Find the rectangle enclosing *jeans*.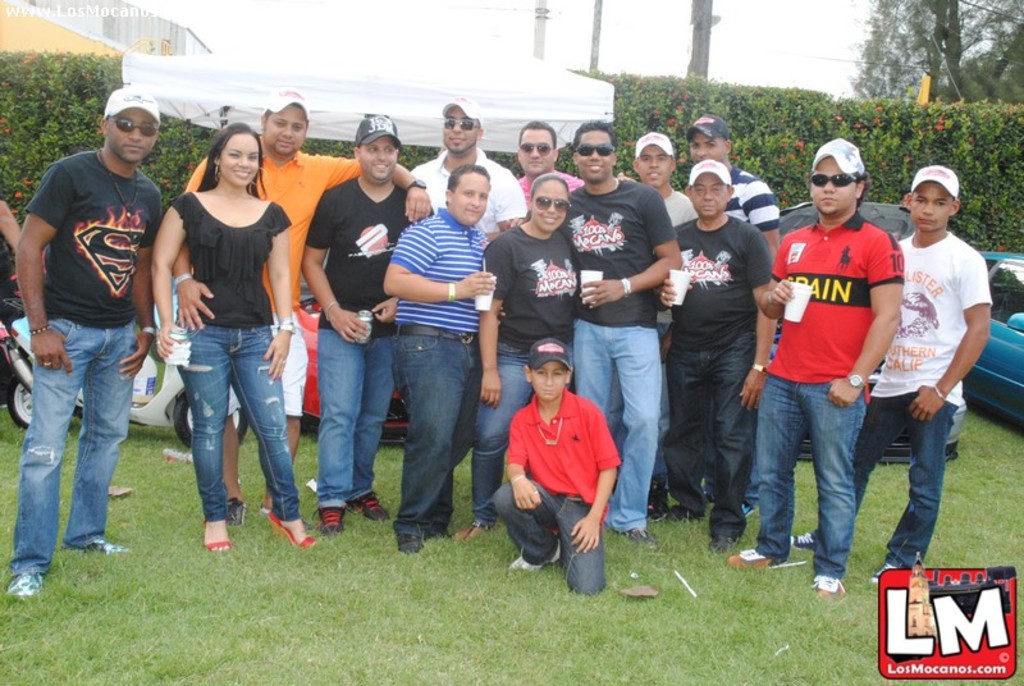
<region>15, 319, 137, 562</region>.
